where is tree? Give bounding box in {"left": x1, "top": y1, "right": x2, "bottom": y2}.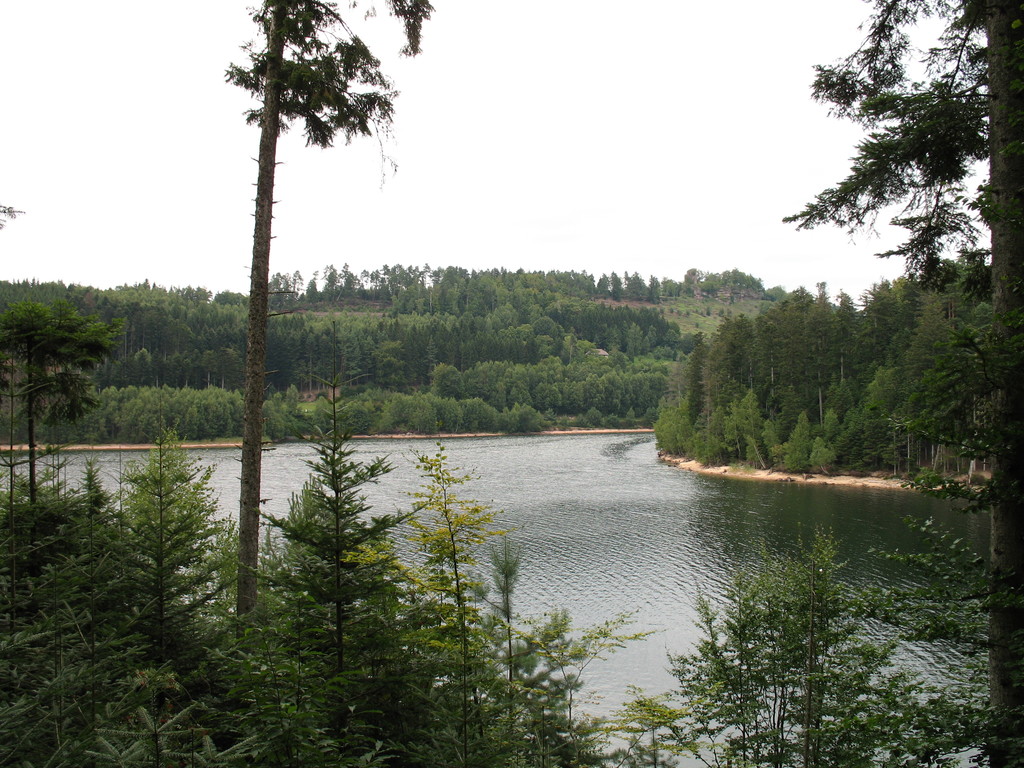
{"left": 769, "top": 0, "right": 991, "bottom": 276}.
